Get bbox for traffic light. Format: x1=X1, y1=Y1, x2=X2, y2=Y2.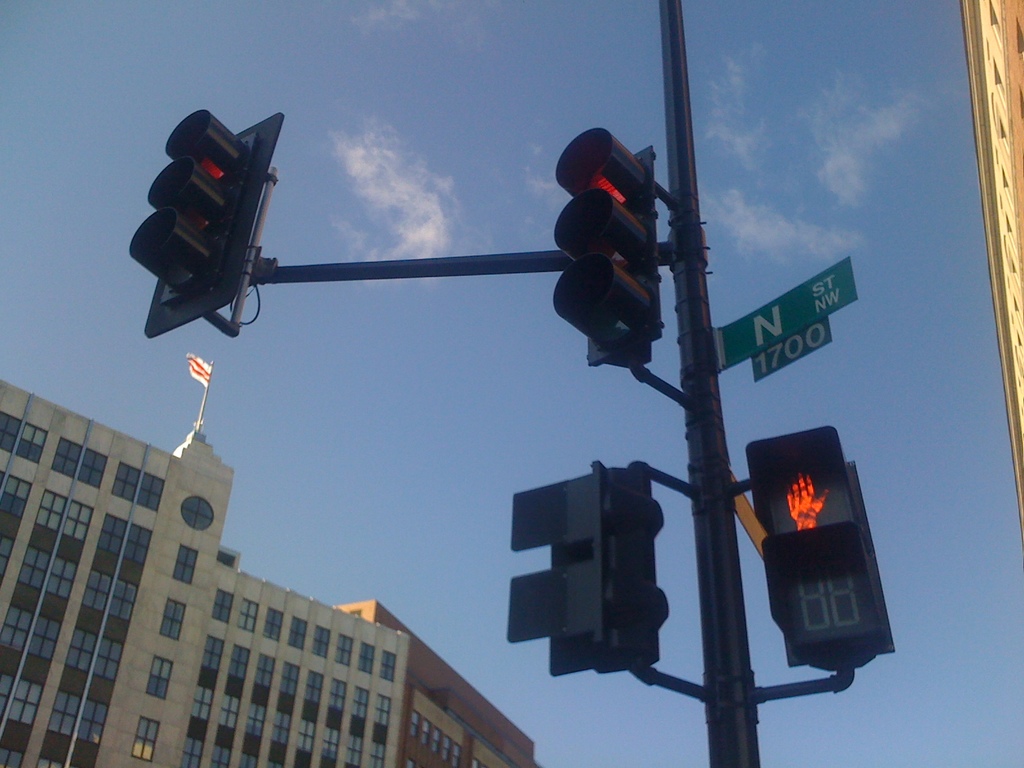
x1=129, y1=111, x2=285, y2=339.
